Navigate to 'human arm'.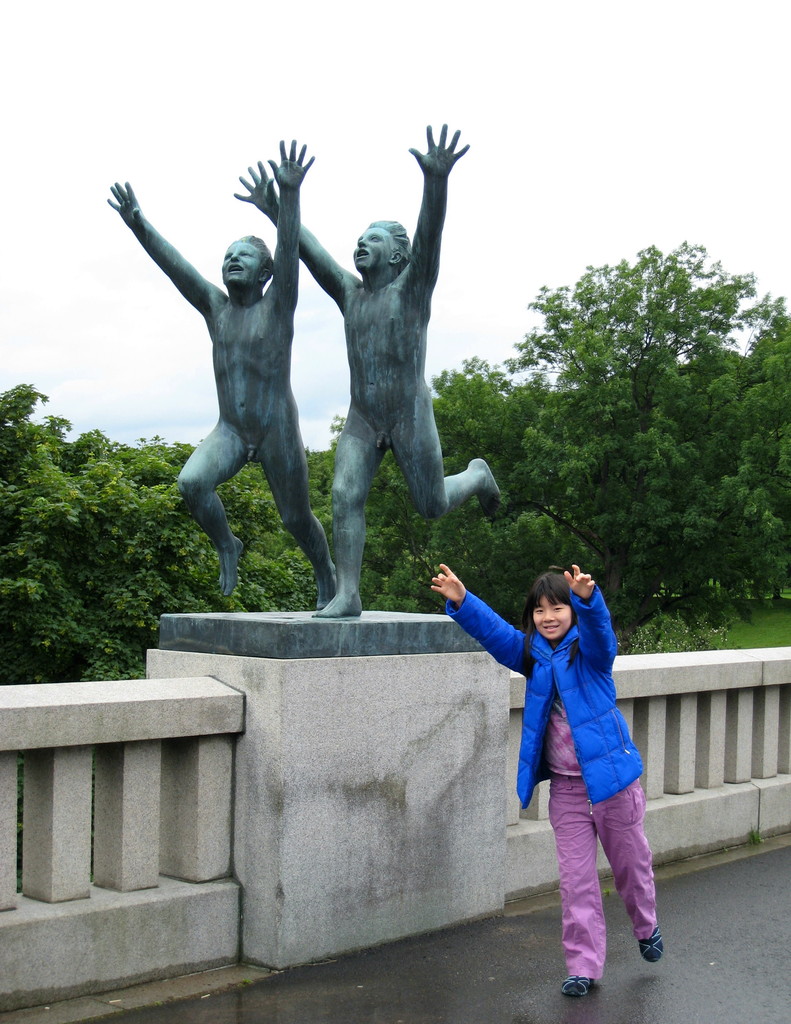
Navigation target: <box>253,162,360,298</box>.
